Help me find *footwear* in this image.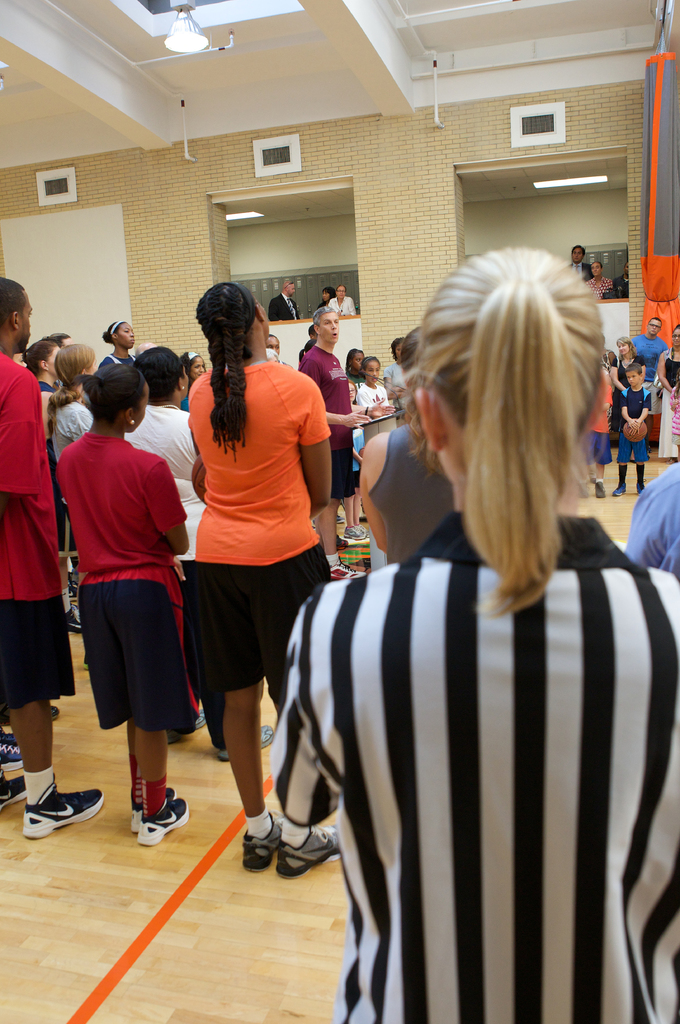
Found it: {"left": 341, "top": 526, "right": 367, "bottom": 542}.
